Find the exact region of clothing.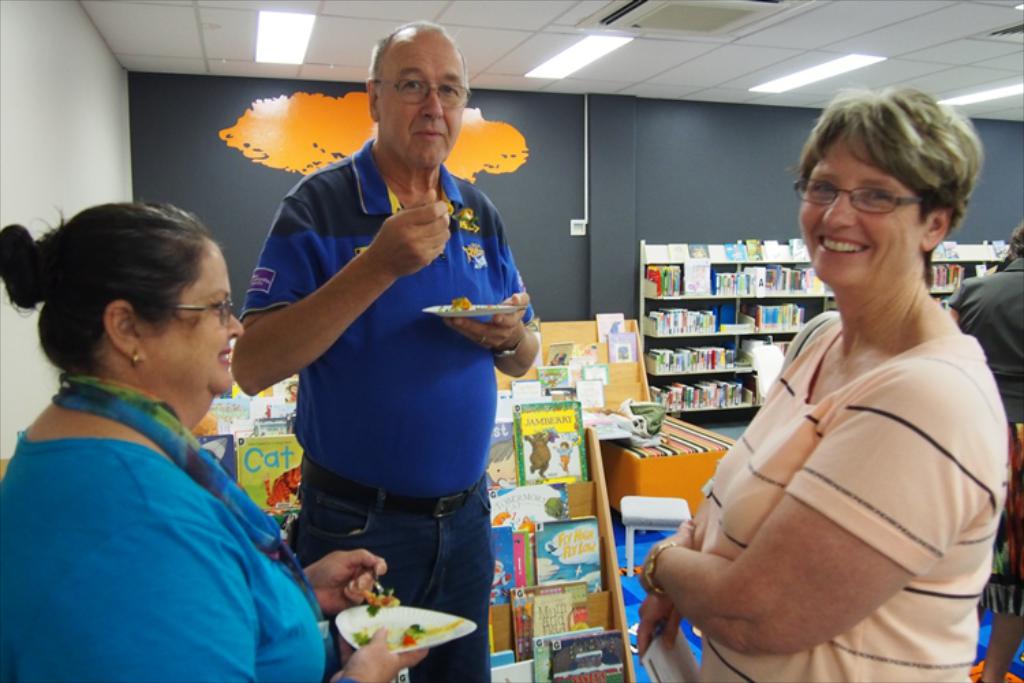
Exact region: <bbox>232, 131, 538, 682</bbox>.
